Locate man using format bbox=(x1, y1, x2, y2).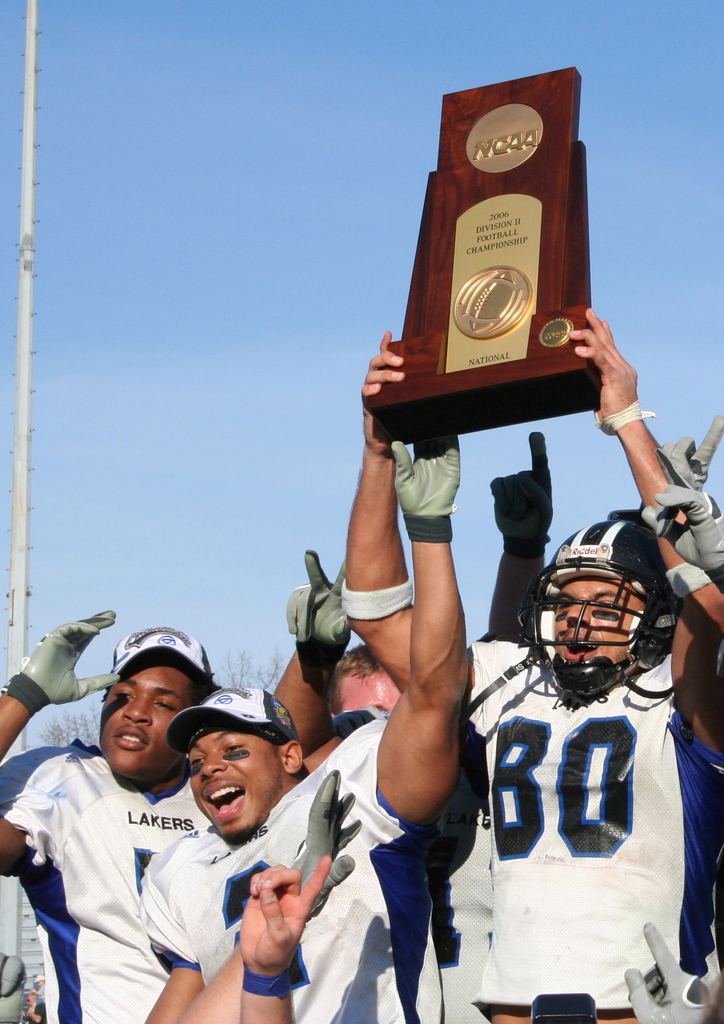
bbox=(491, 413, 723, 632).
